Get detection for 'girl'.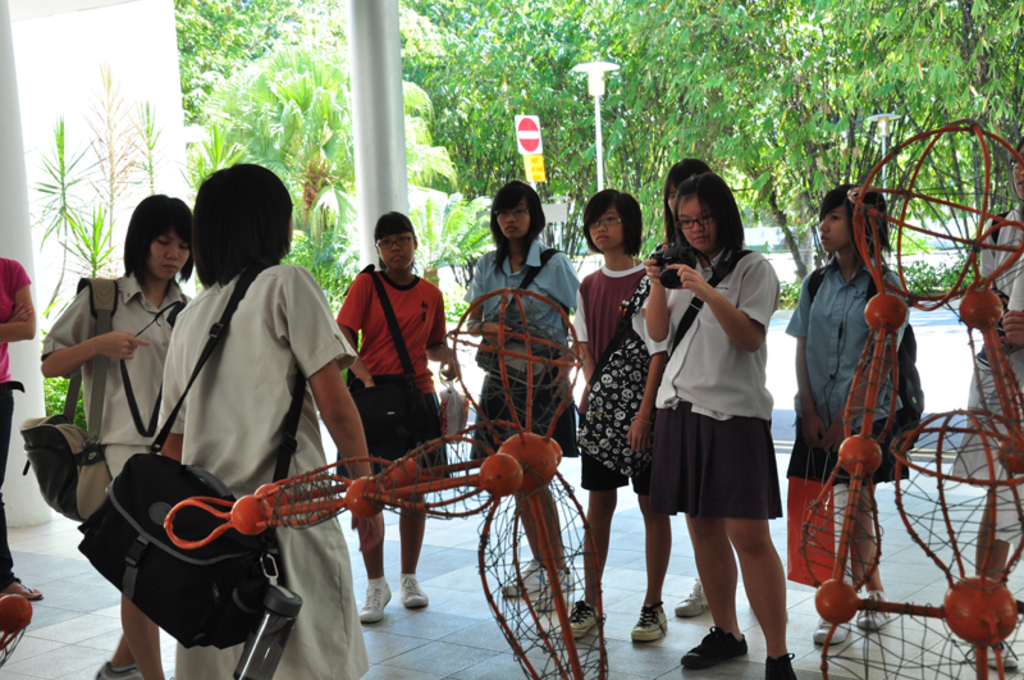
Detection: [786,175,915,651].
